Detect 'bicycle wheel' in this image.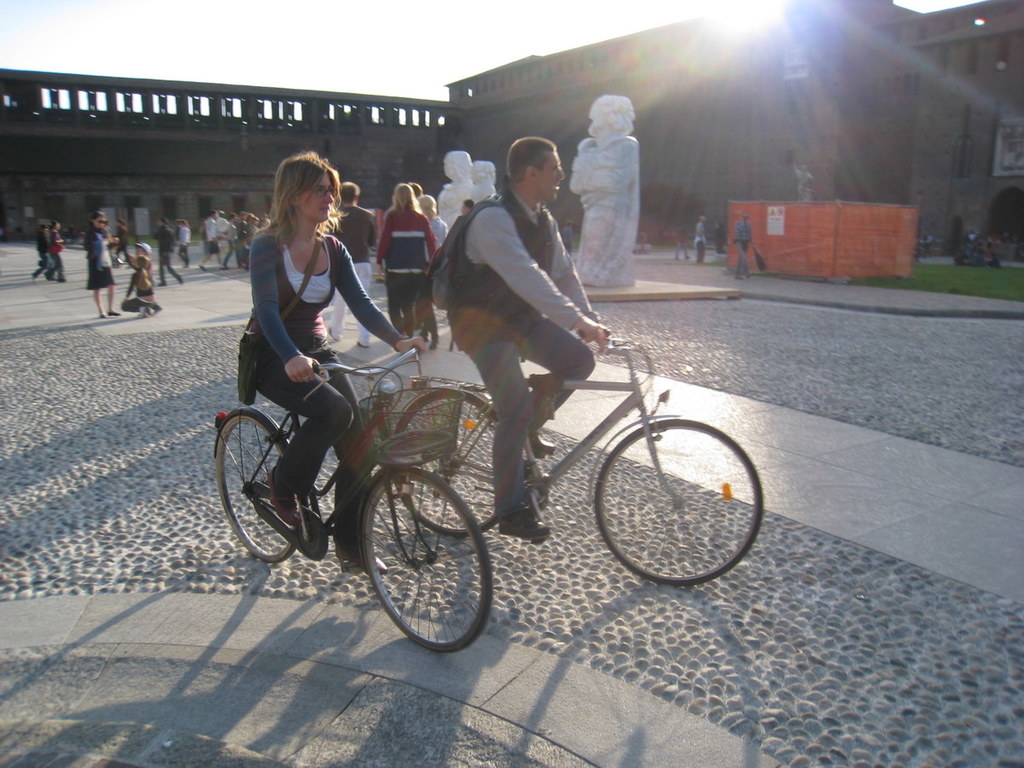
Detection: (x1=394, y1=392, x2=498, y2=537).
